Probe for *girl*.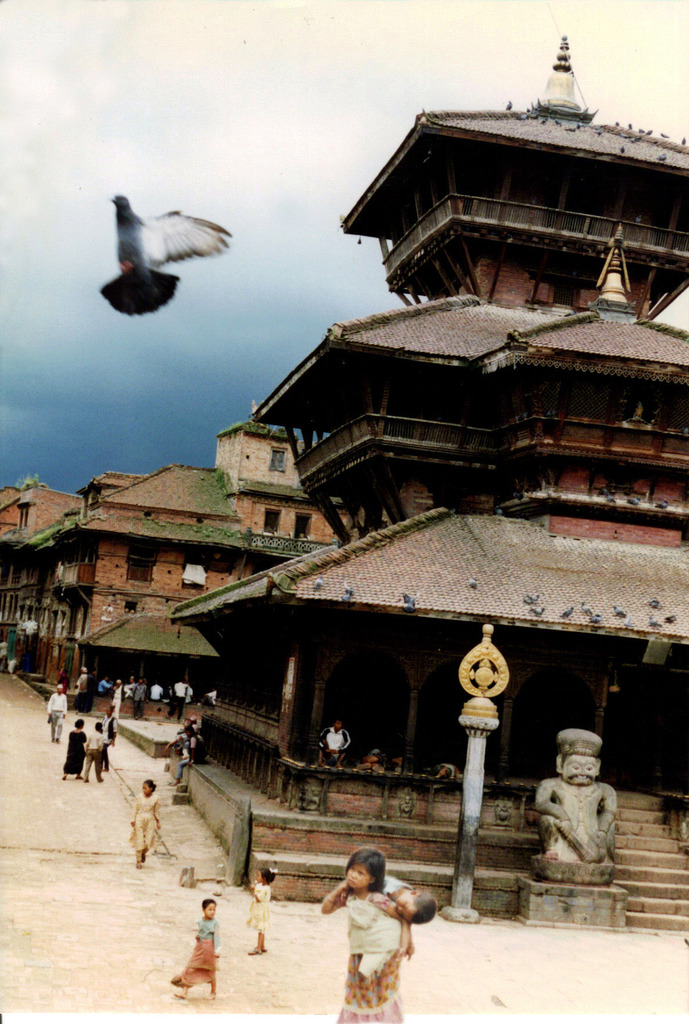
Probe result: box=[128, 774, 159, 870].
